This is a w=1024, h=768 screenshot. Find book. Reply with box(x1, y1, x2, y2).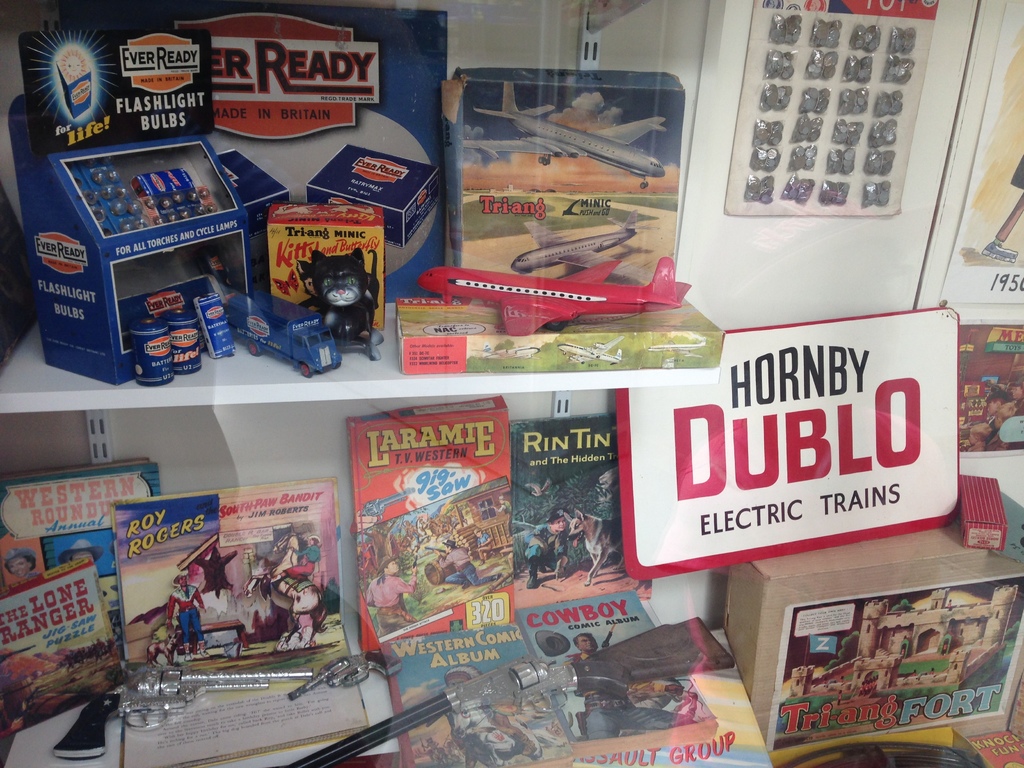
box(377, 618, 572, 767).
